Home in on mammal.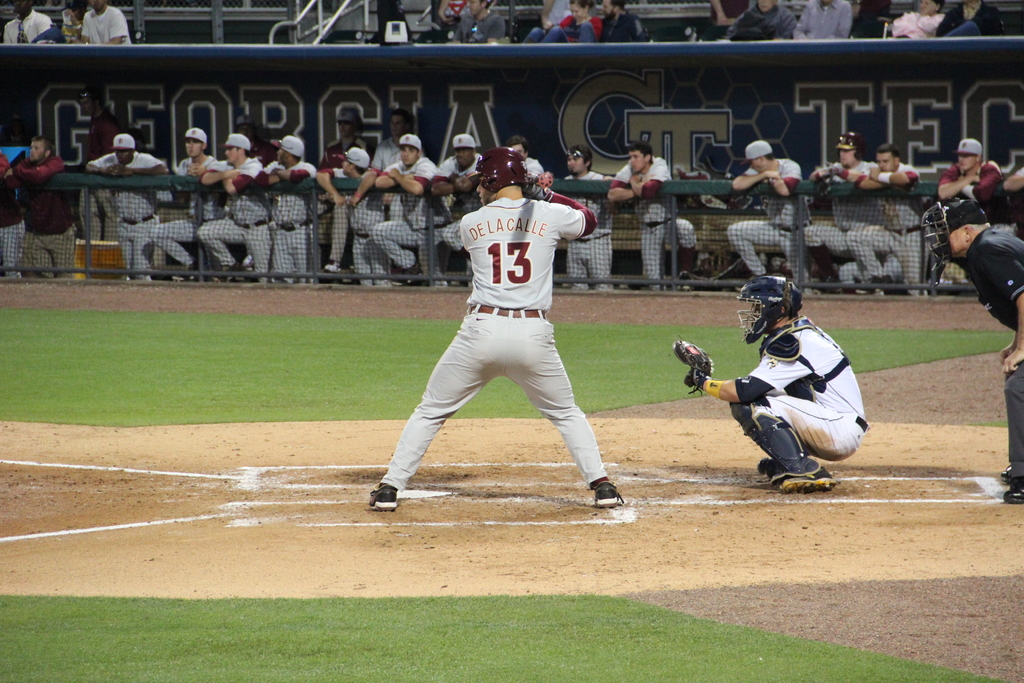
Homed in at box(79, 0, 132, 42).
